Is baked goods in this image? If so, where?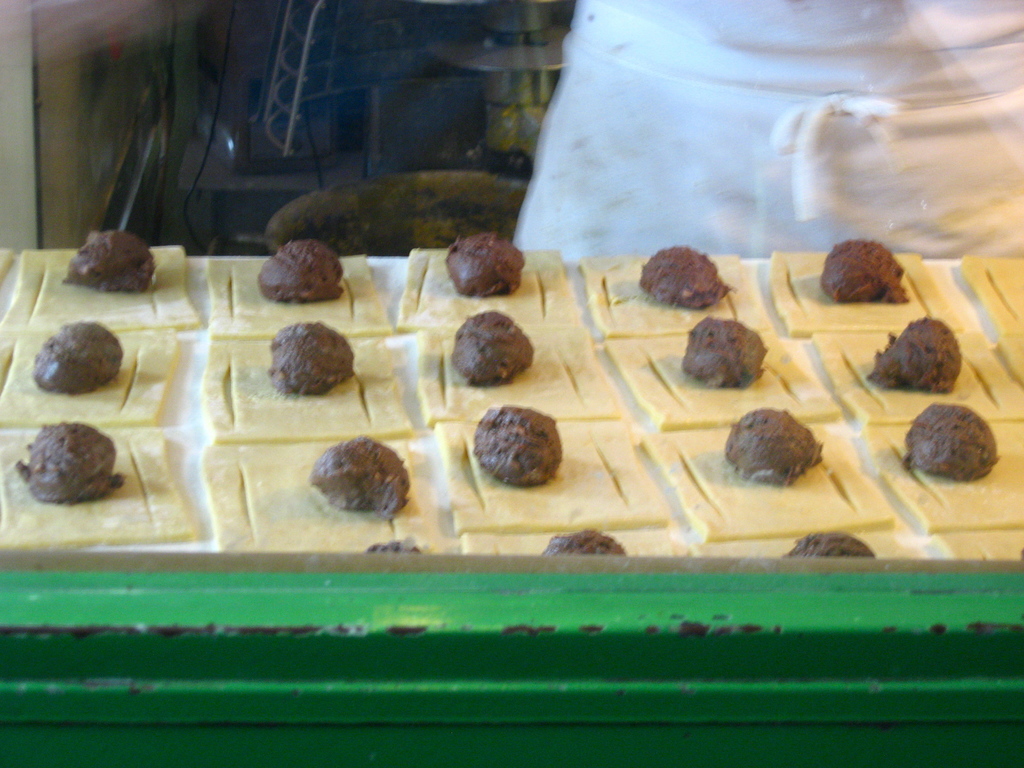
Yes, at 774:240:963:339.
